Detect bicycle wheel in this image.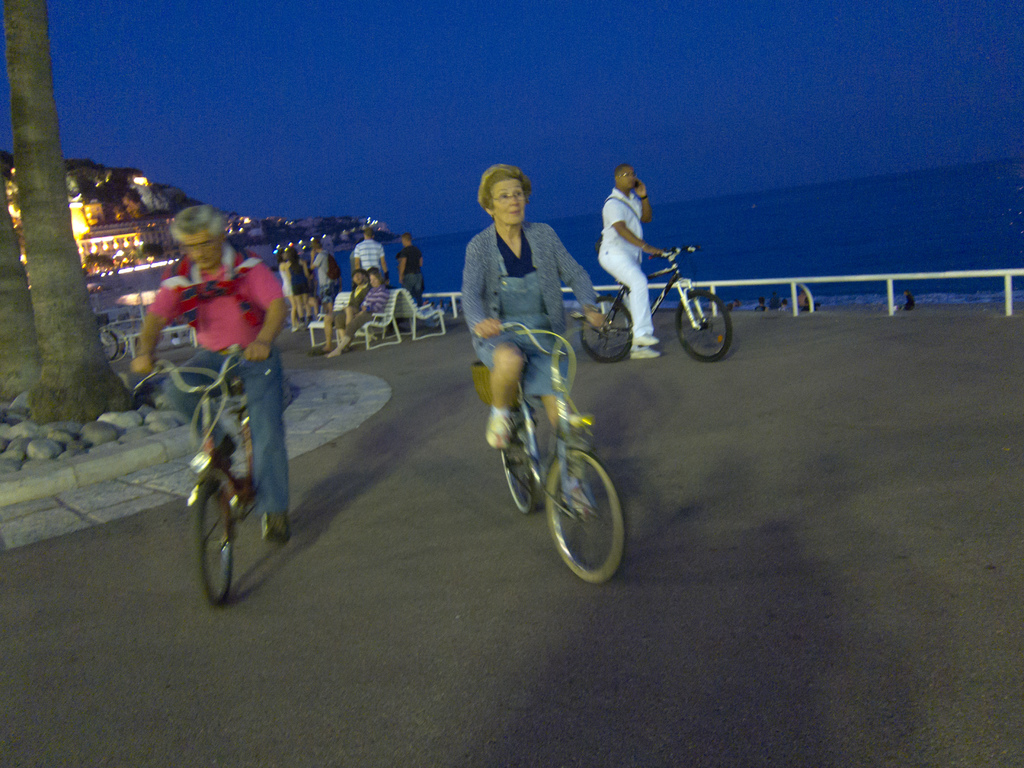
Detection: (544,452,629,586).
